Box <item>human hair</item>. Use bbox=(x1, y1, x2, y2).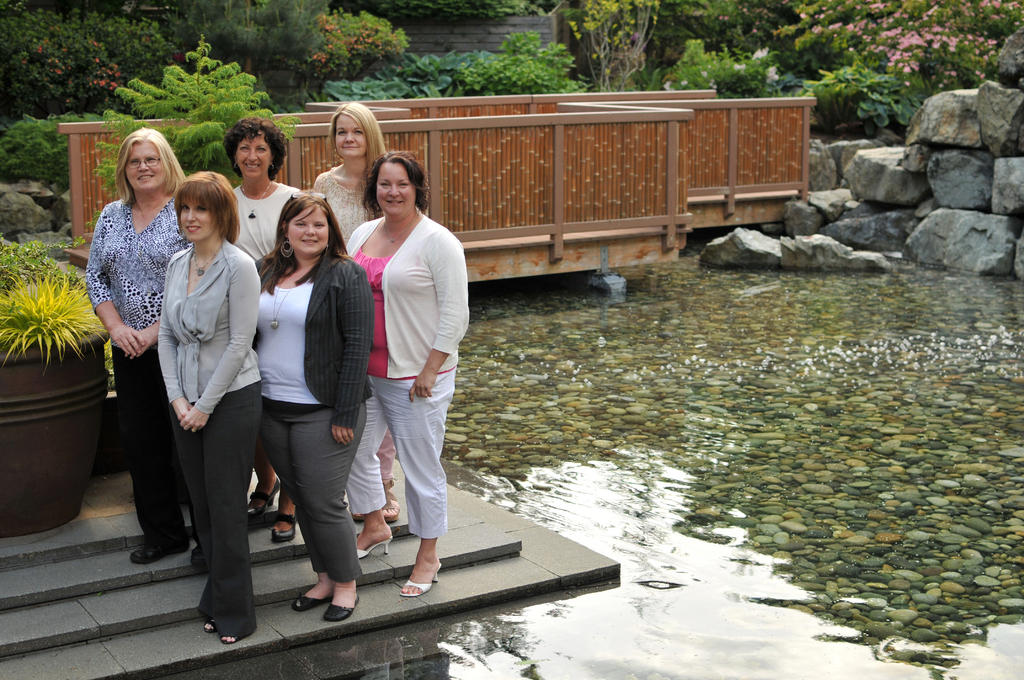
bbox=(115, 125, 187, 206).
